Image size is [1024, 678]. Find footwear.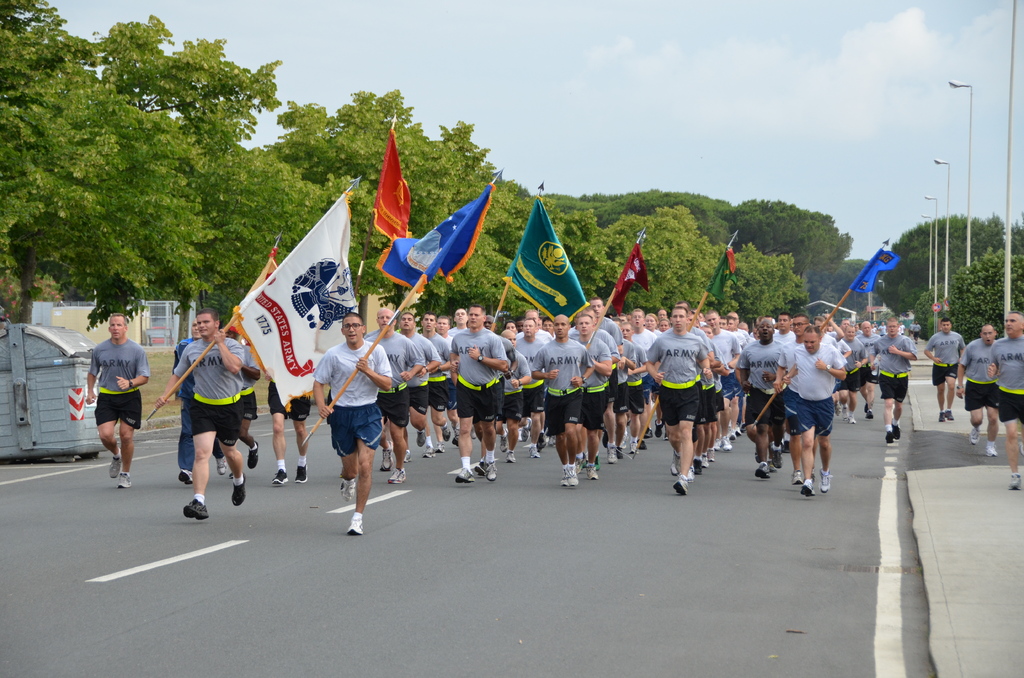
detection(216, 457, 225, 476).
